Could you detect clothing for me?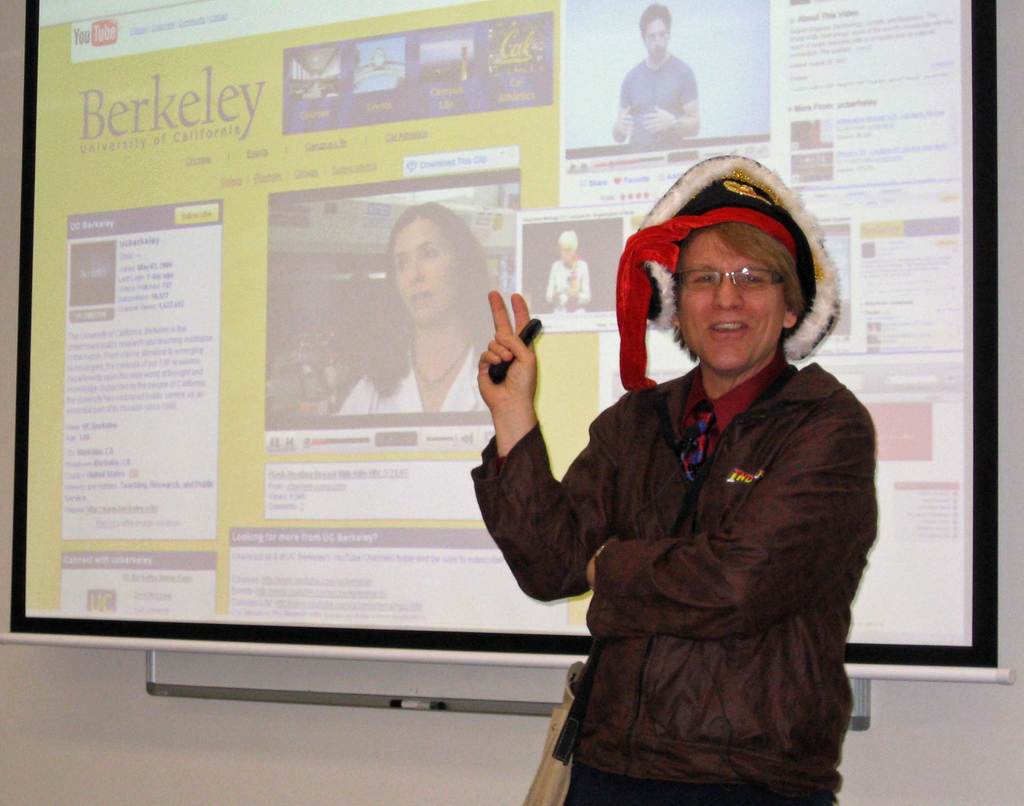
Detection result: region(620, 60, 700, 136).
